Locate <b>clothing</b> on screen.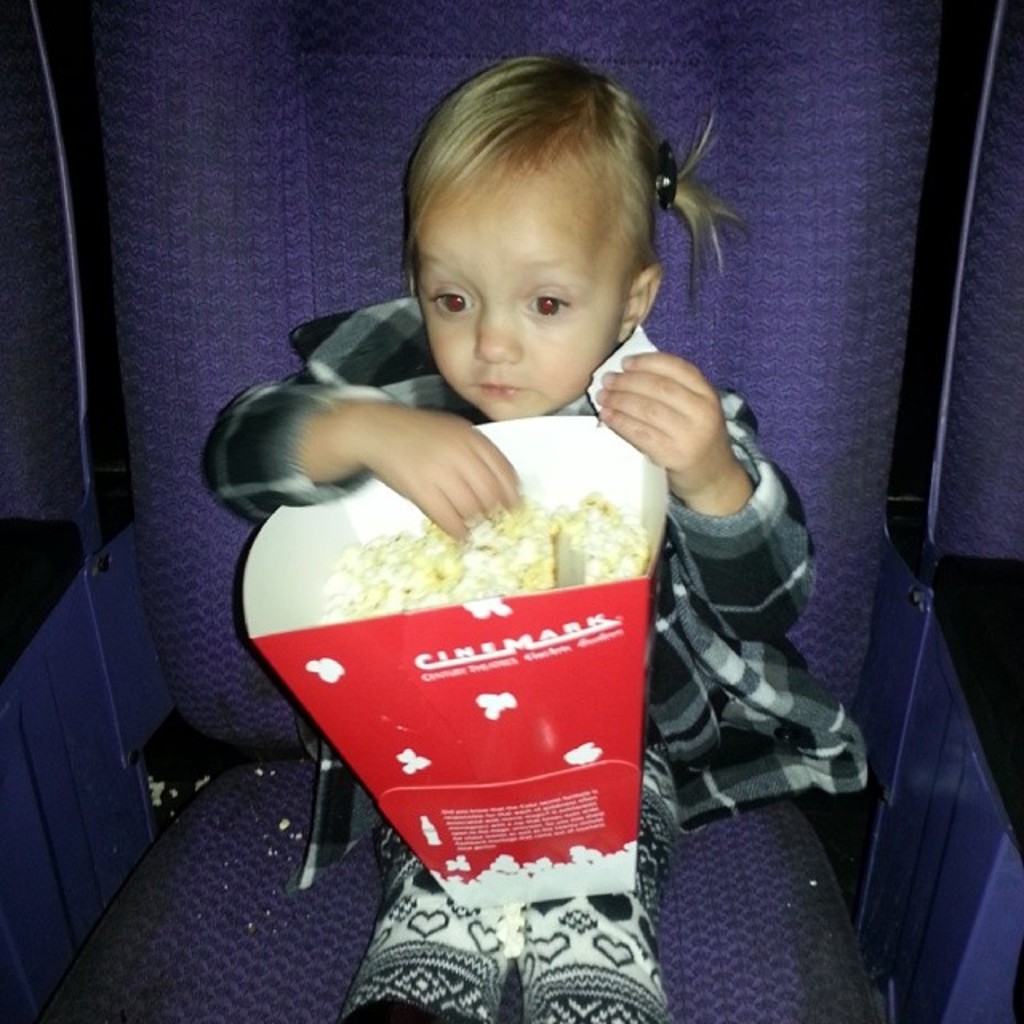
On screen at 202:283:877:1022.
